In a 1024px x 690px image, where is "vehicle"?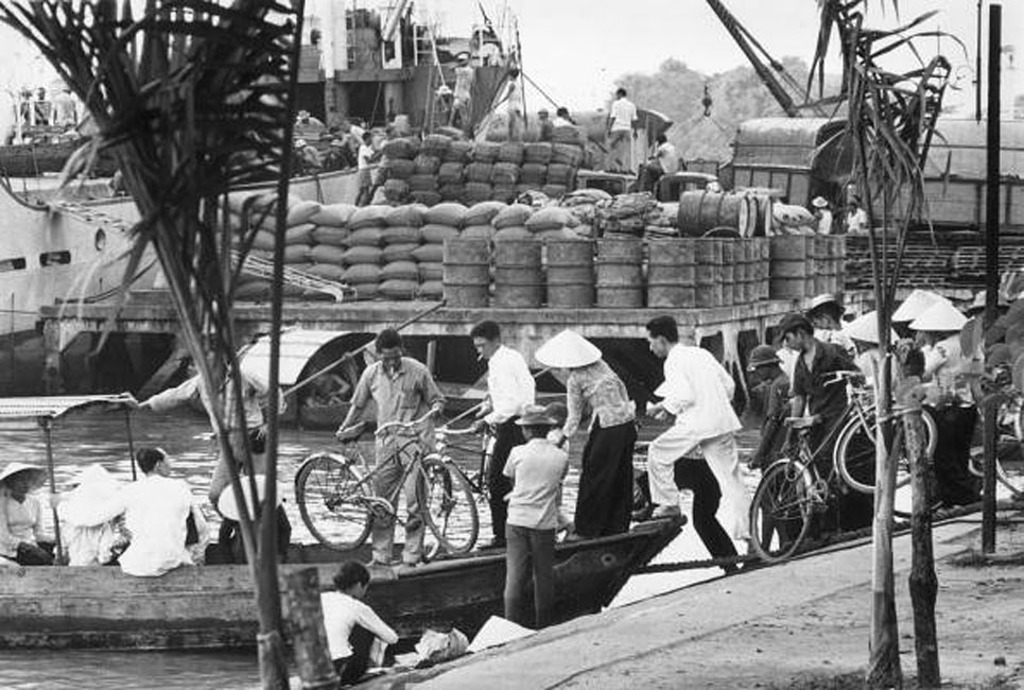
<box>0,0,840,431</box>.
